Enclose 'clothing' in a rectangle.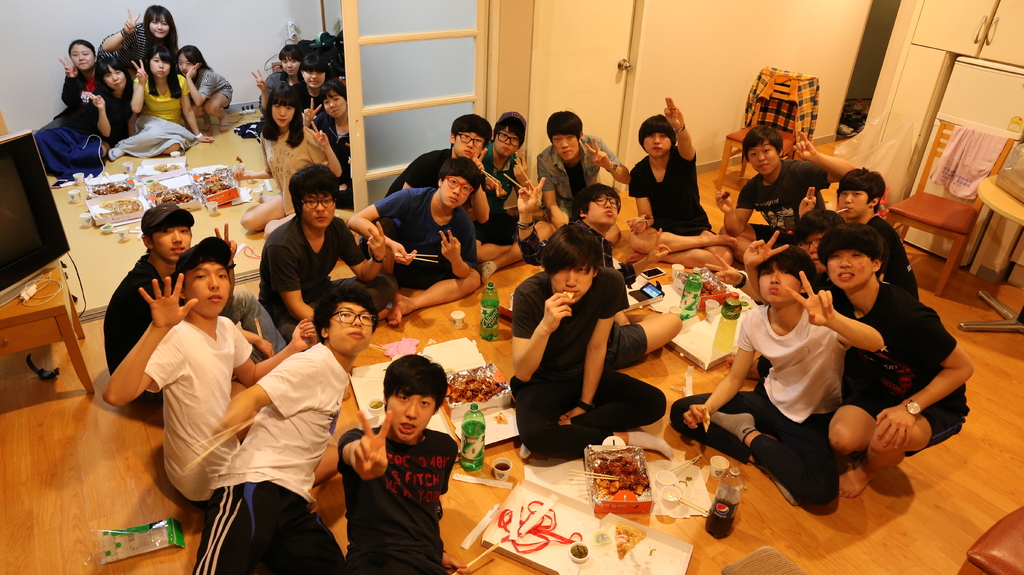
(left=830, top=276, right=993, bottom=507).
